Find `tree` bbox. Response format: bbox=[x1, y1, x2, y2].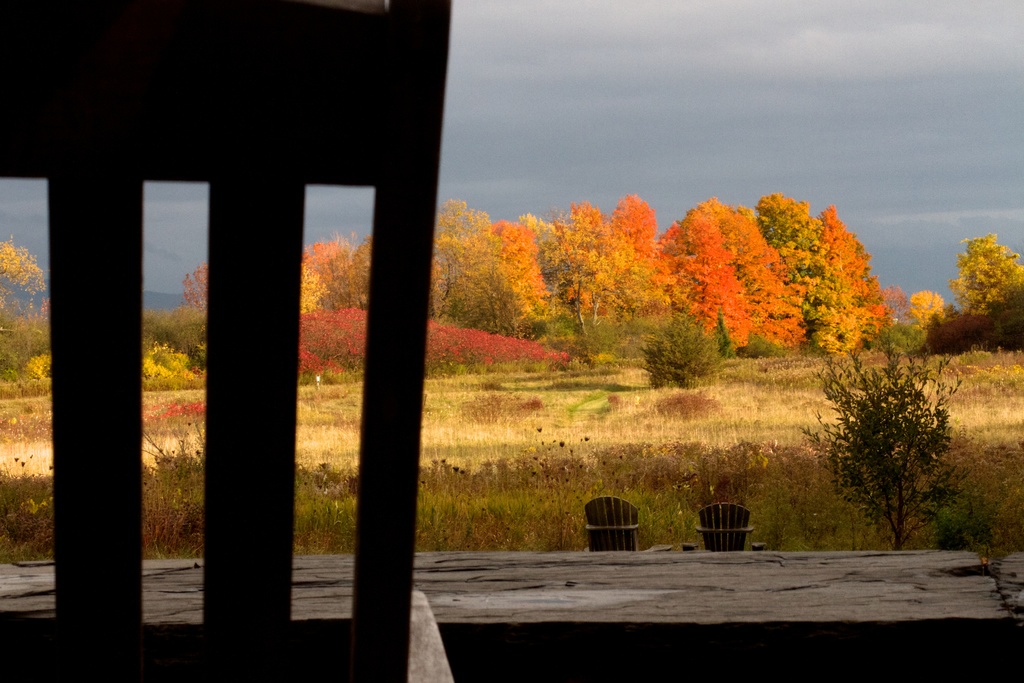
bbox=[908, 283, 936, 334].
